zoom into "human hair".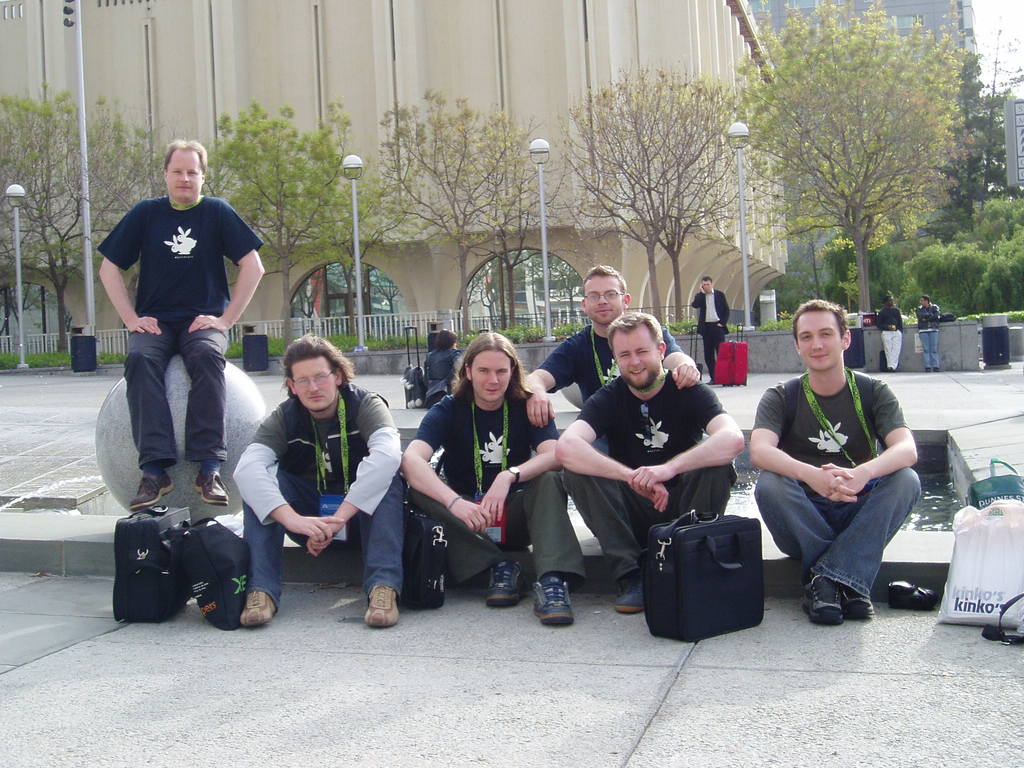
Zoom target: select_region(280, 332, 355, 401).
